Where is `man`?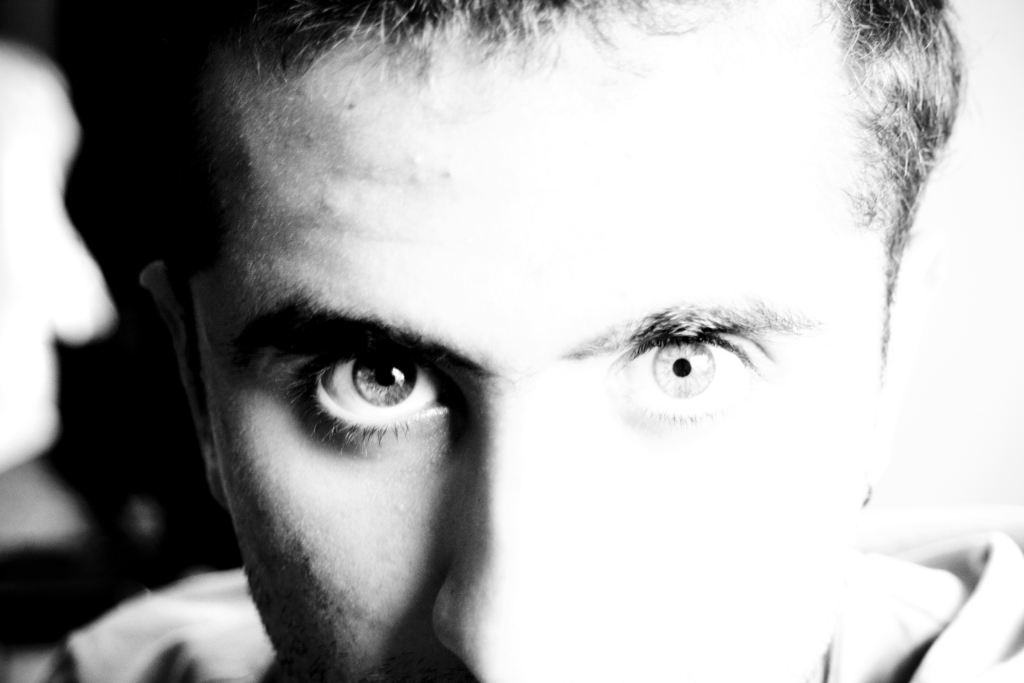
crop(118, 74, 960, 682).
